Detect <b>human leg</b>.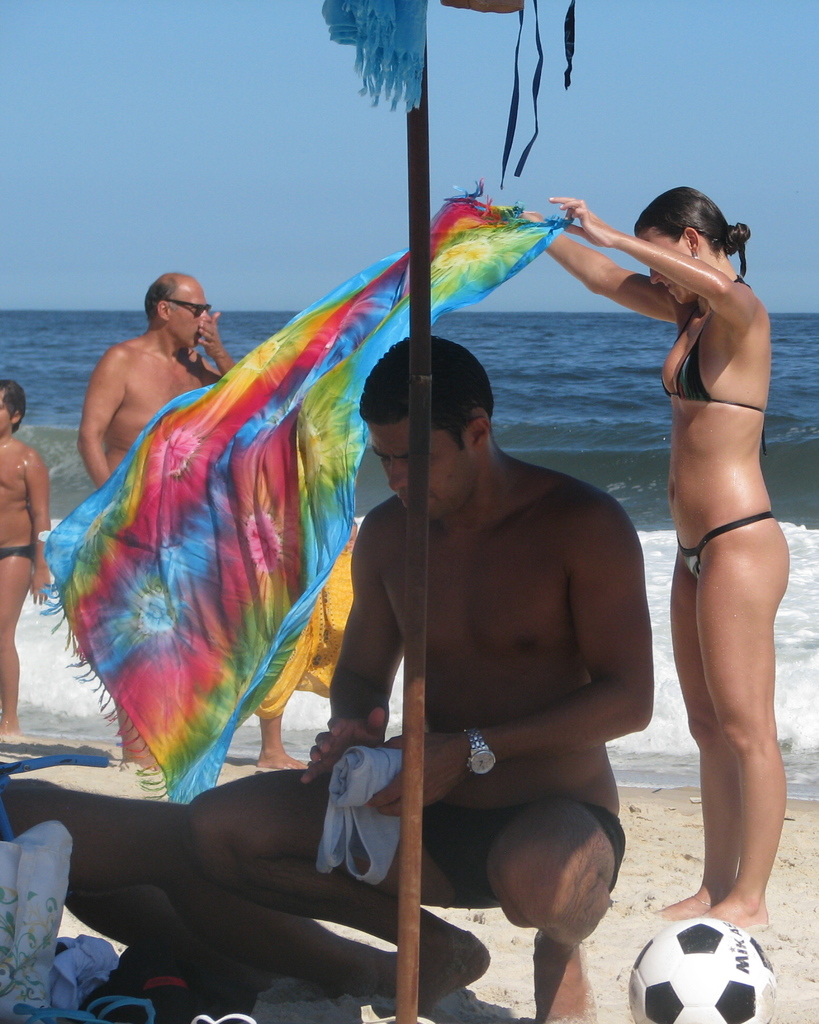
Detected at locate(652, 564, 740, 923).
